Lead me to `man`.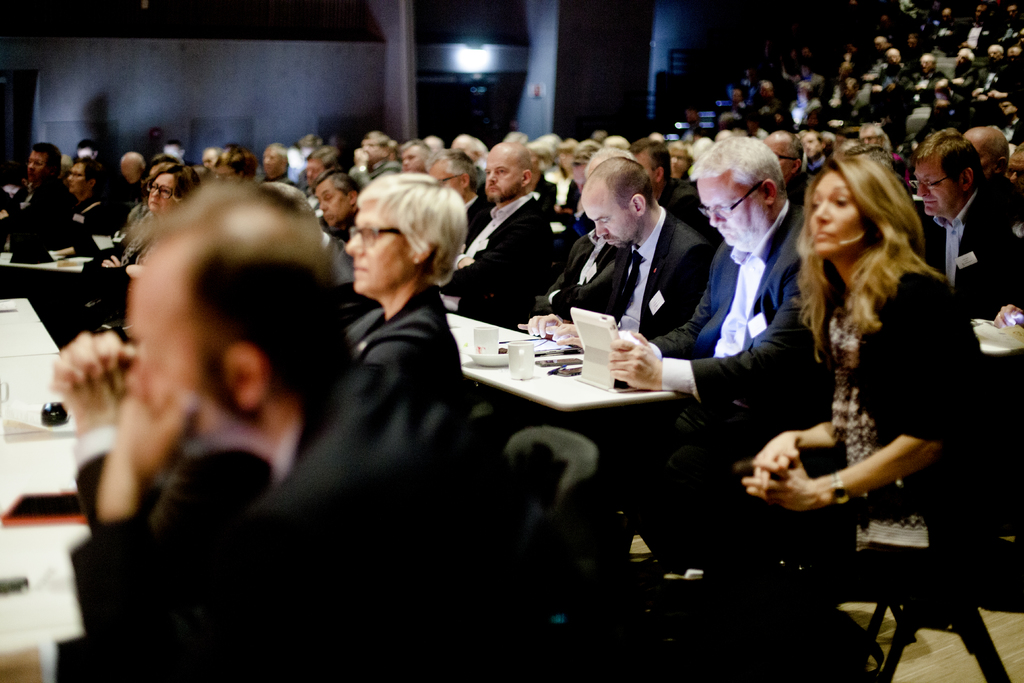
Lead to {"x1": 765, "y1": 136, "x2": 811, "y2": 225}.
